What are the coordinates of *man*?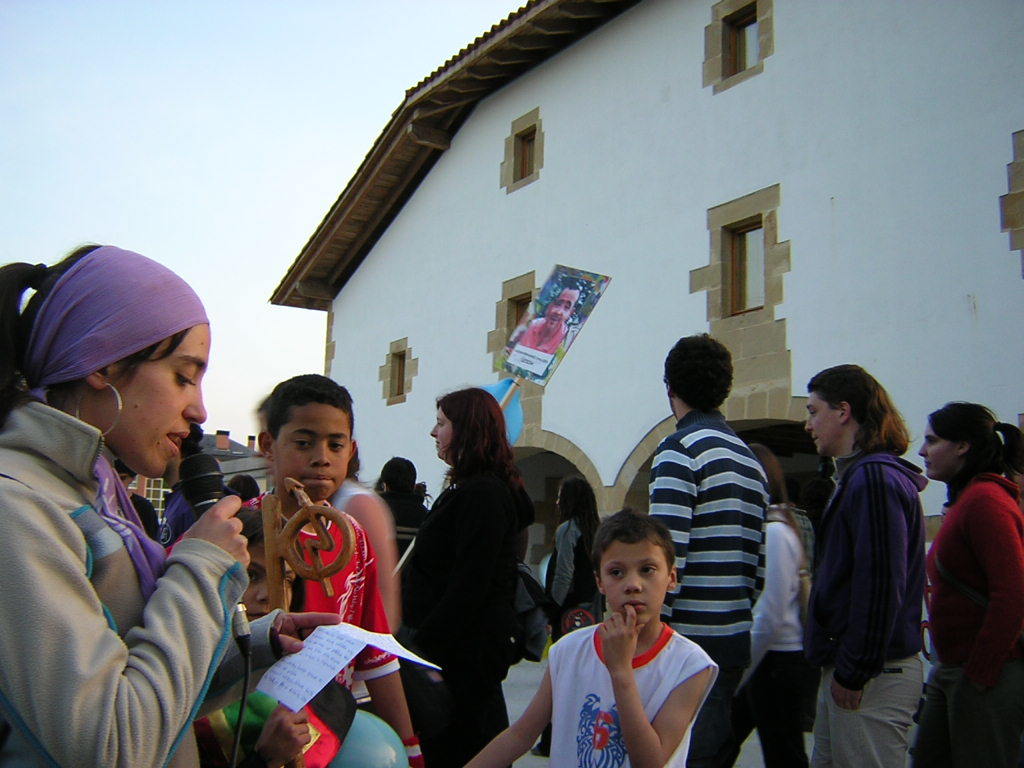
x1=525 y1=279 x2=588 y2=360.
